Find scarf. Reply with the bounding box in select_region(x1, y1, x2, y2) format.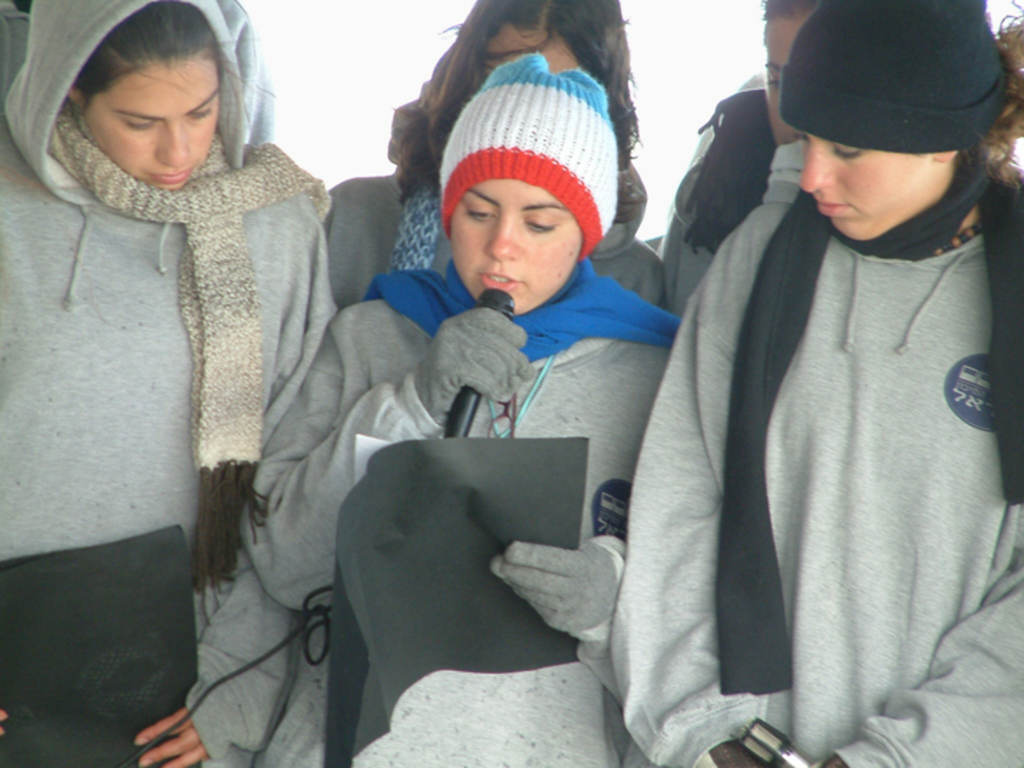
select_region(43, 116, 337, 602).
